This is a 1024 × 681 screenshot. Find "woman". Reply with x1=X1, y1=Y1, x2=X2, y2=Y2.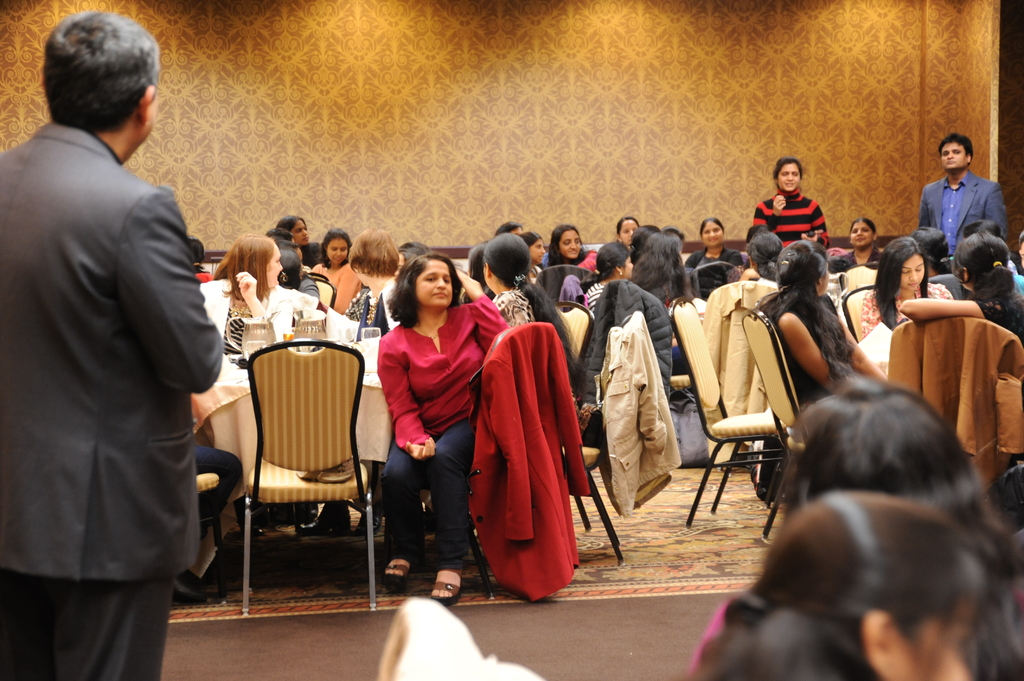
x1=620, y1=218, x2=639, y2=252.
